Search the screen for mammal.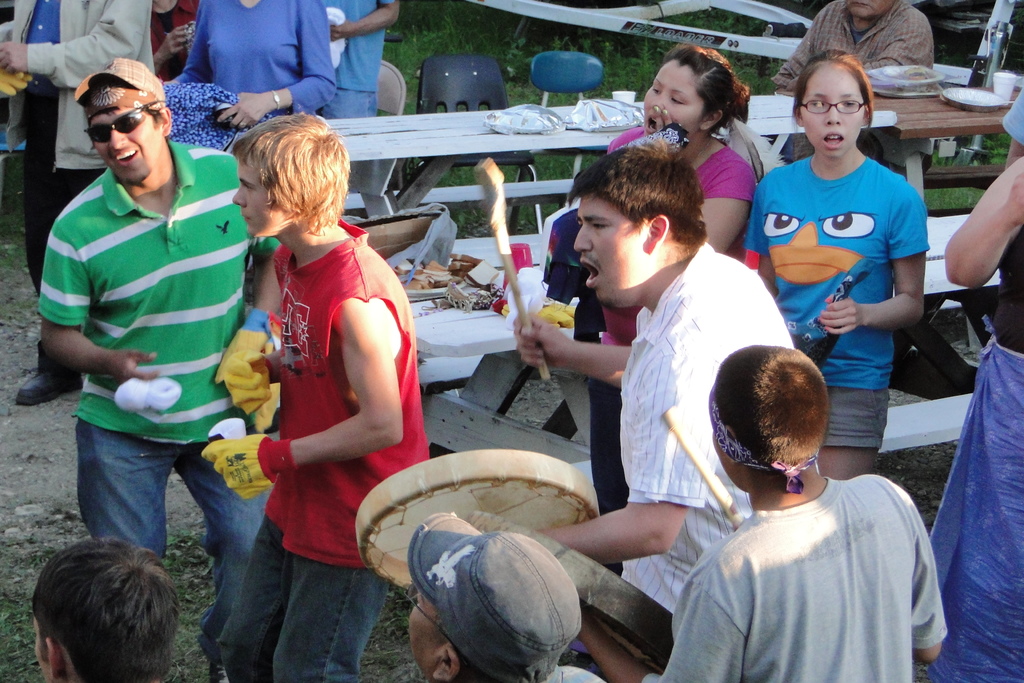
Found at 36:78:266:611.
